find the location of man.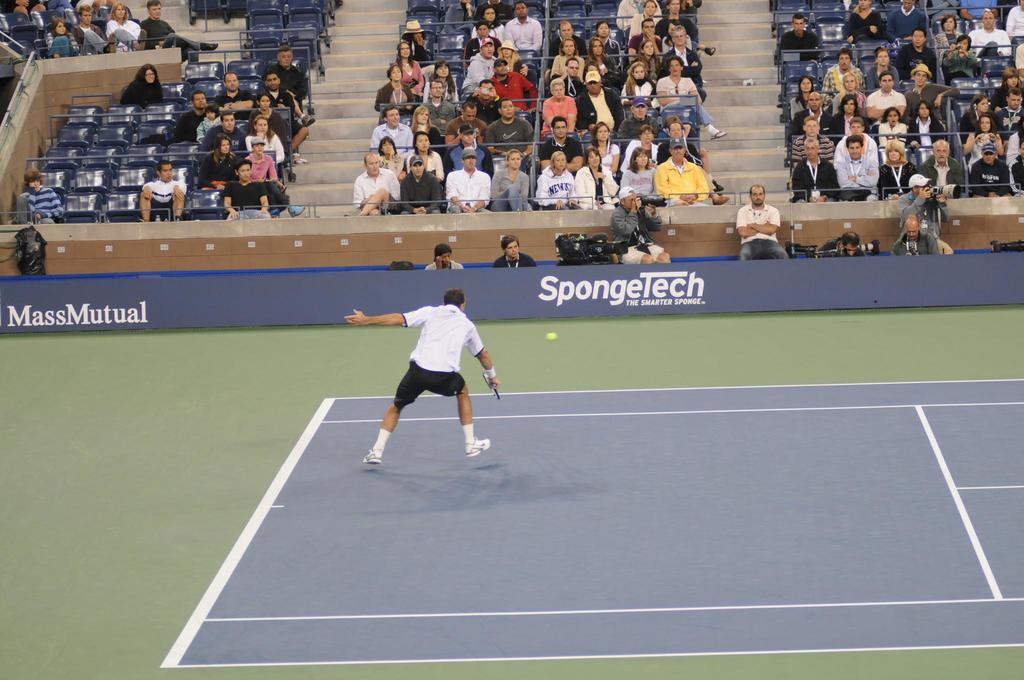
Location: (left=653, top=0, right=715, bottom=52).
